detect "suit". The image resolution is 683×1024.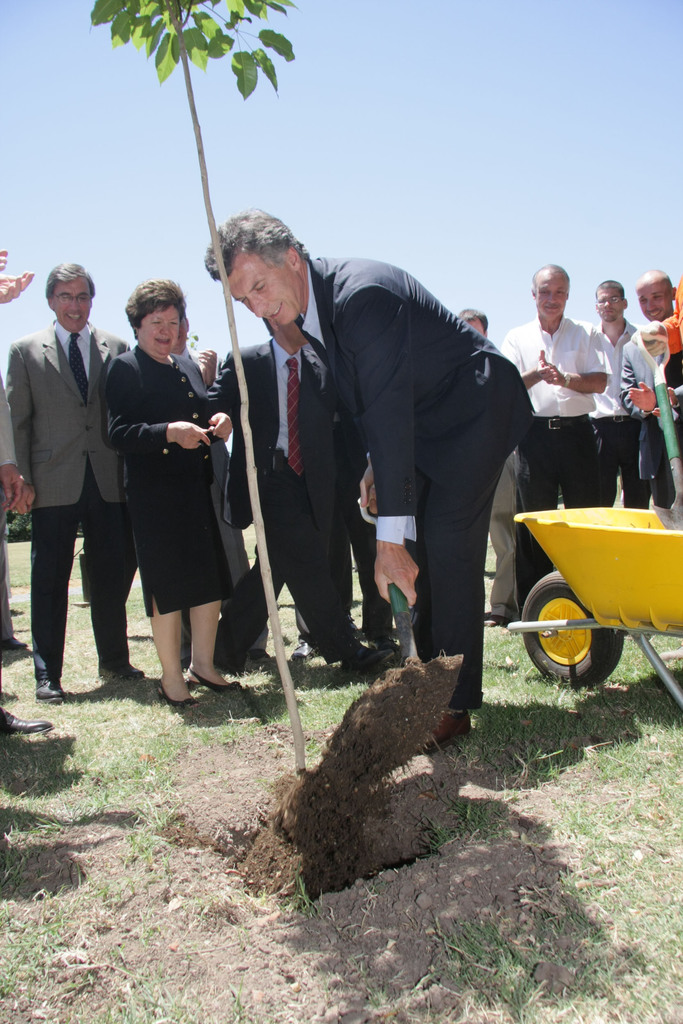
rect(199, 338, 360, 657).
